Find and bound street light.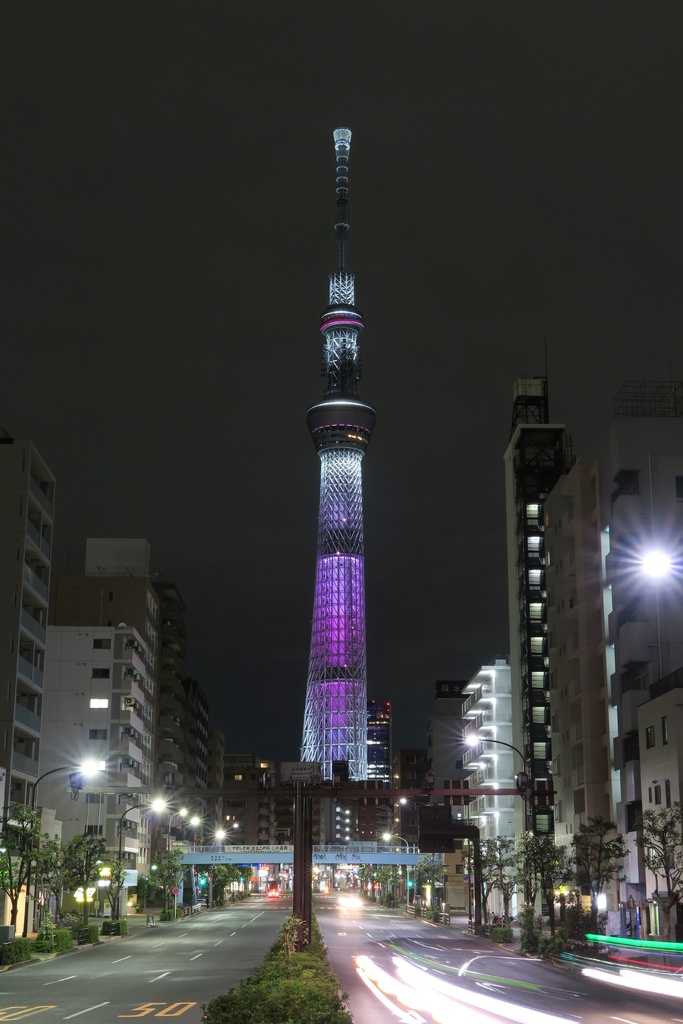
Bound: {"x1": 170, "y1": 816, "x2": 208, "y2": 840}.
